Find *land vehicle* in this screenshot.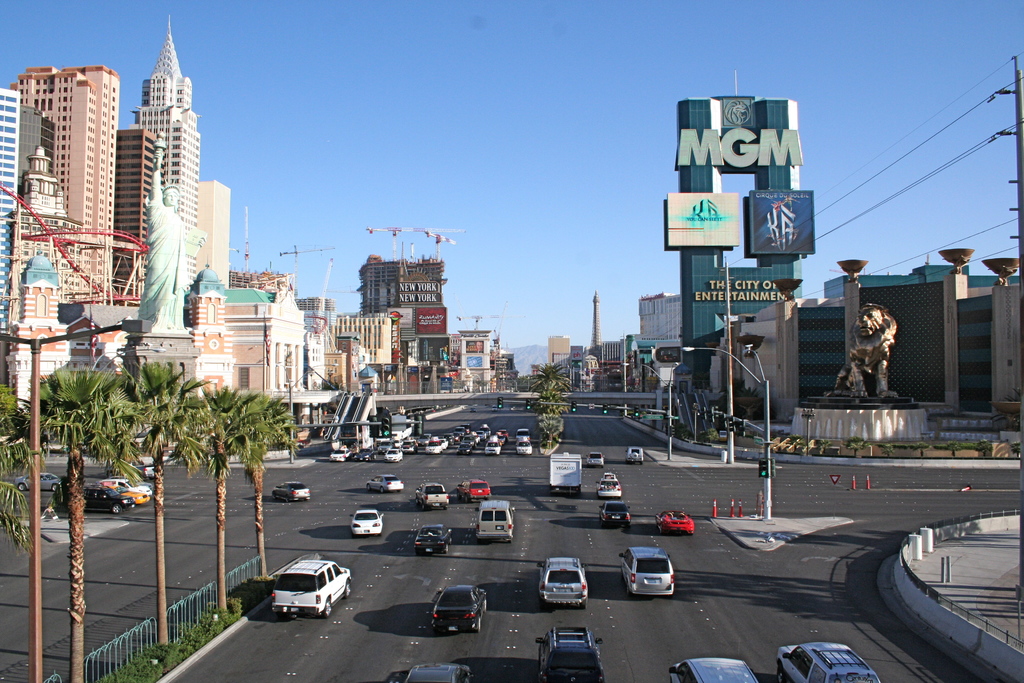
The bounding box for *land vehicle* is {"x1": 626, "y1": 447, "x2": 639, "y2": 461}.
